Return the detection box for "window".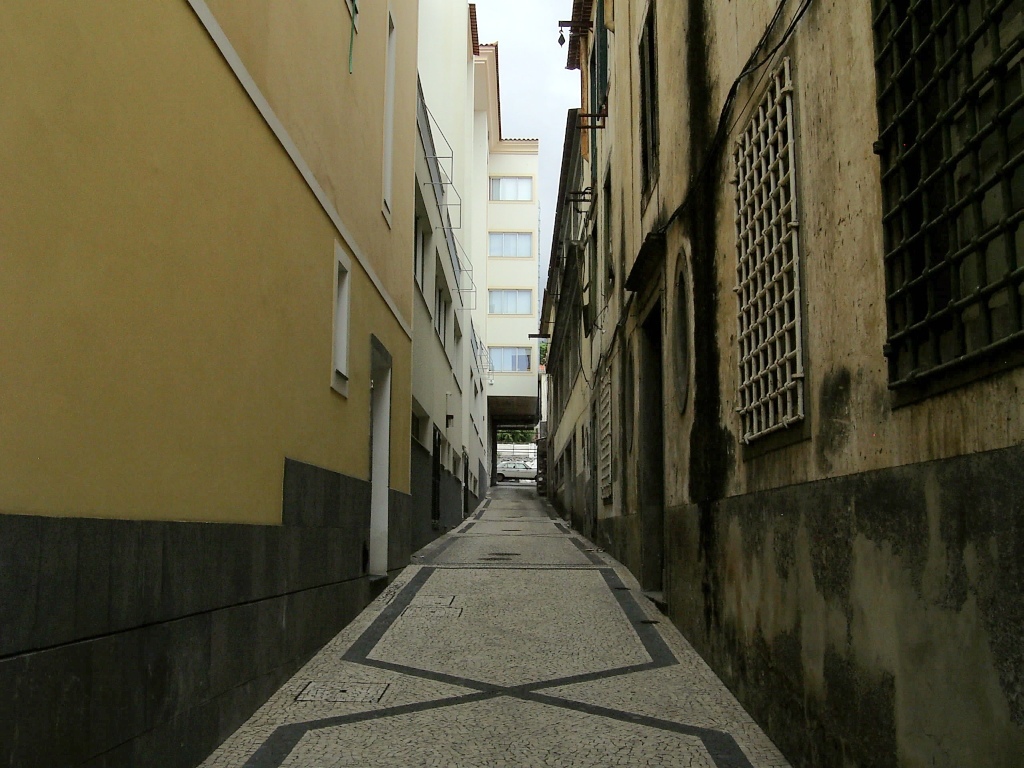
x1=405, y1=182, x2=430, y2=306.
